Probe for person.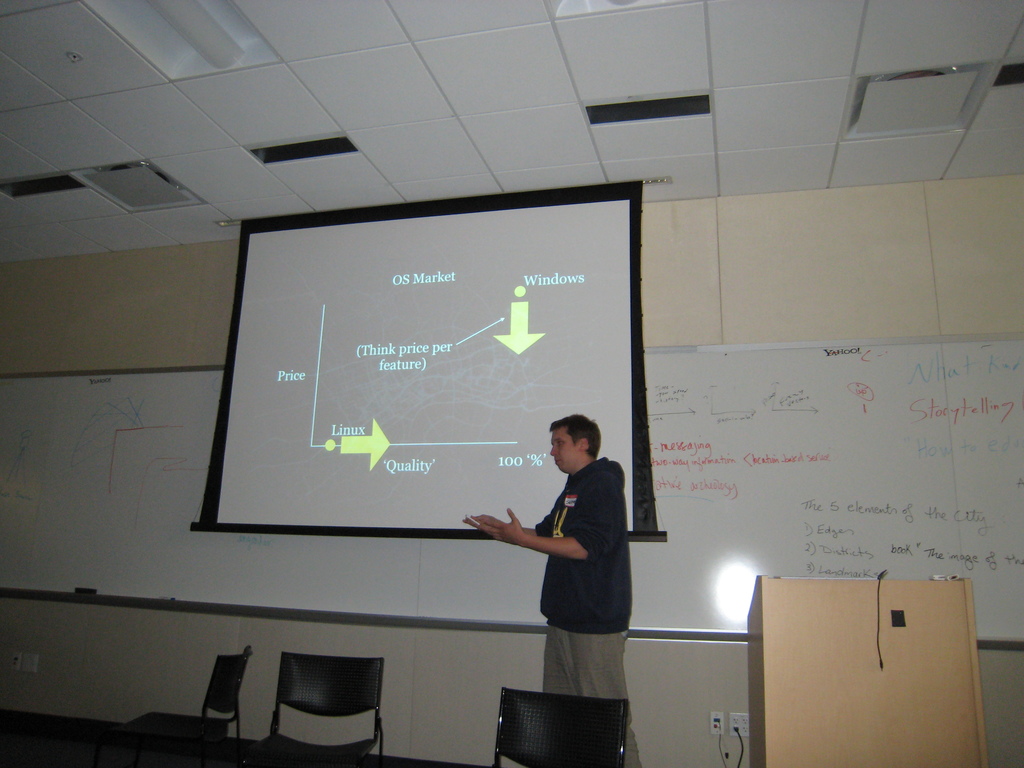
Probe result: locate(467, 413, 650, 767).
